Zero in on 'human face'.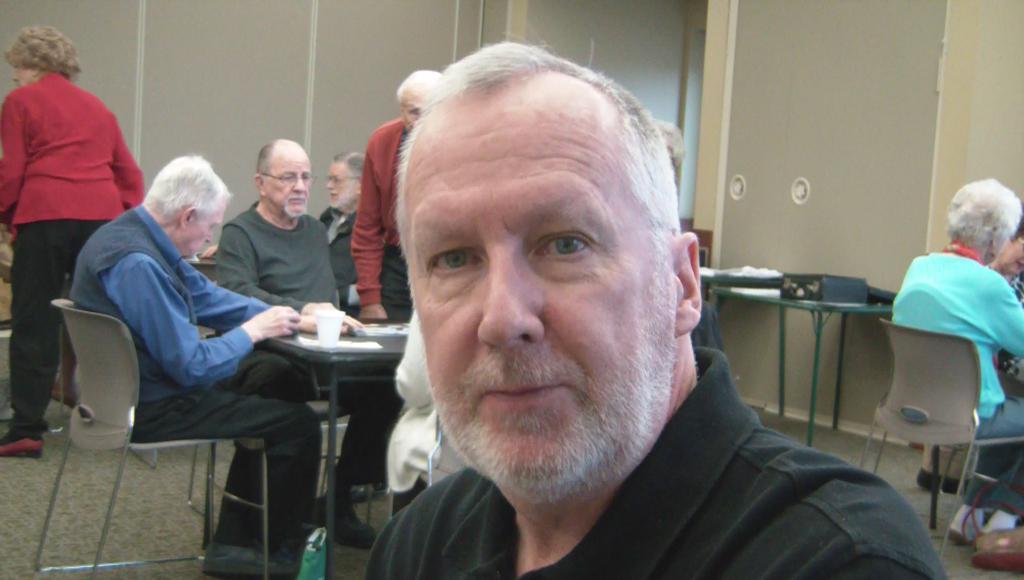
Zeroed in: rect(329, 160, 351, 209).
